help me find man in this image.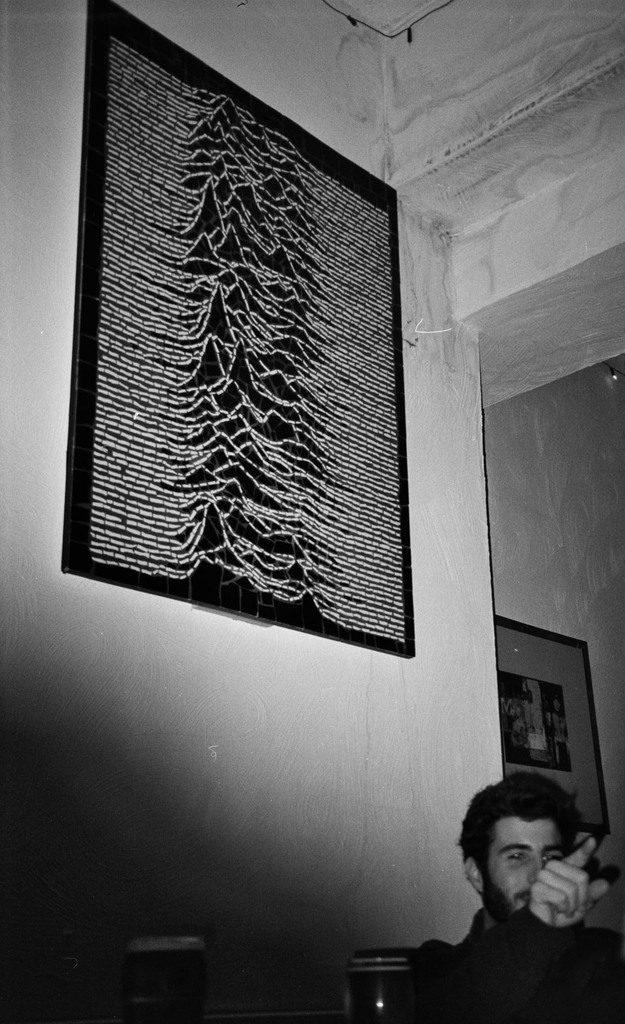
Found it: bbox=[378, 792, 624, 1020].
